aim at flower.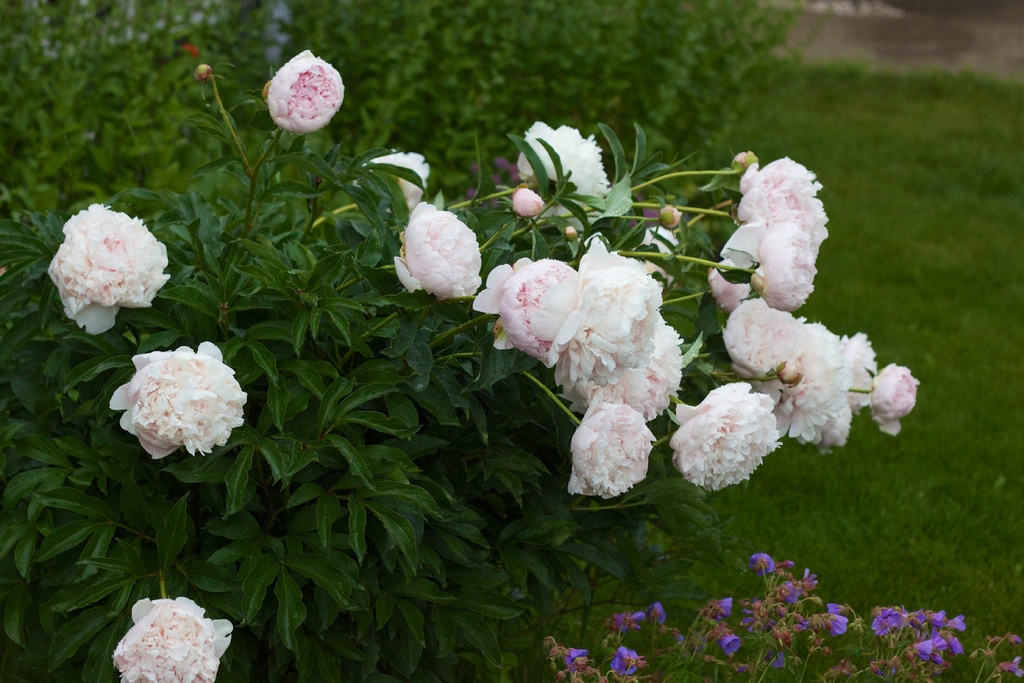
Aimed at locate(821, 613, 852, 636).
